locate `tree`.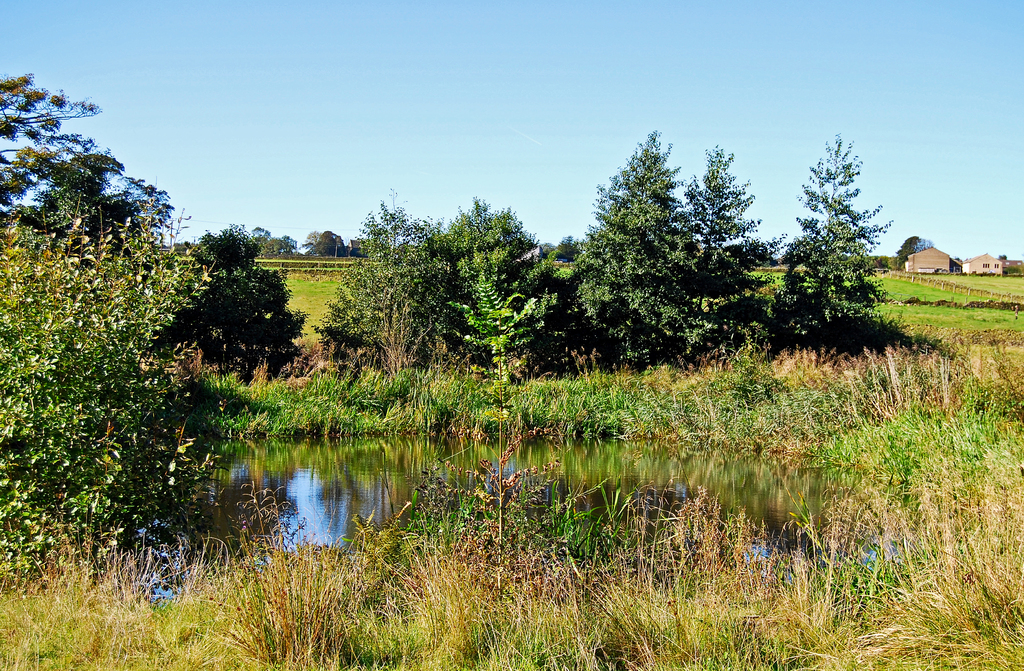
Bounding box: locate(675, 139, 781, 315).
